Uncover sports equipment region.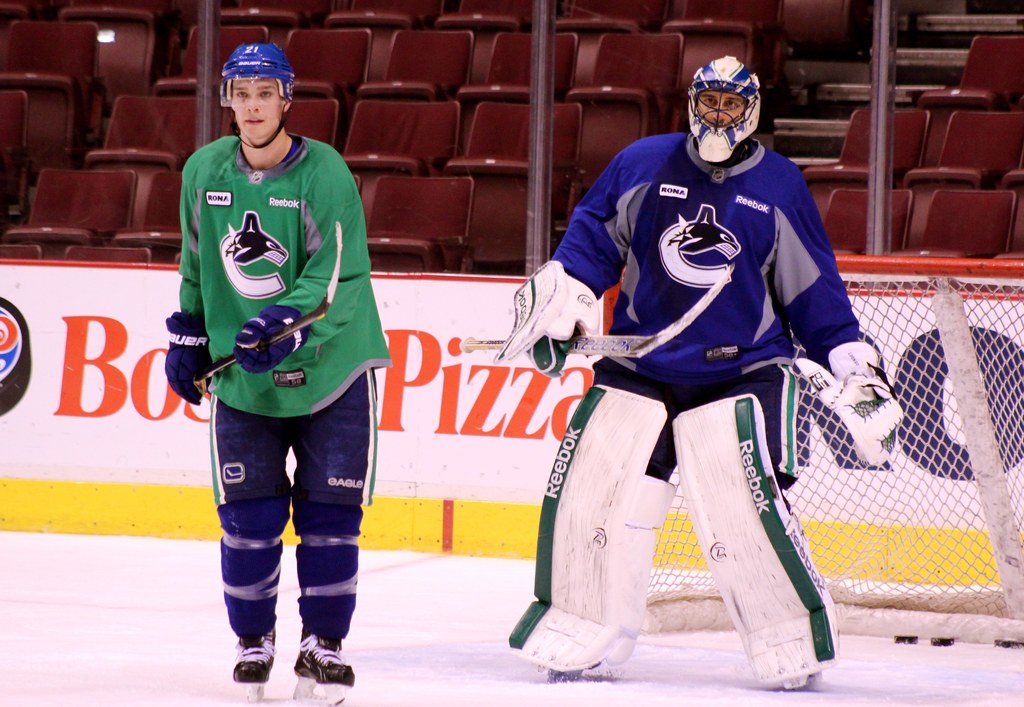
Uncovered: box(492, 259, 601, 365).
